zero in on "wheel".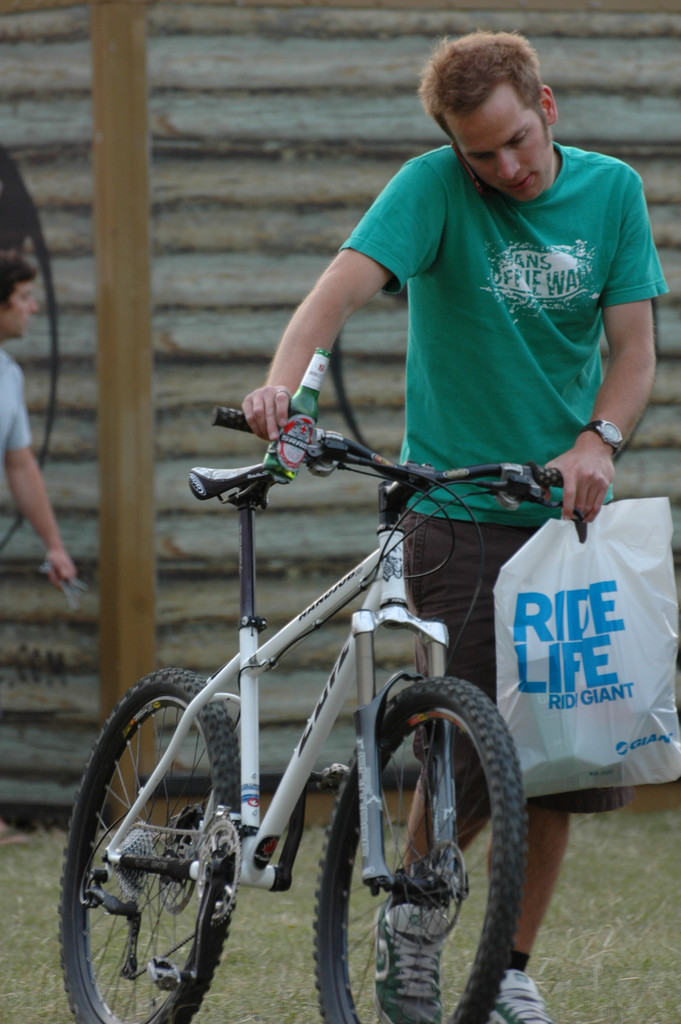
Zeroed in: (308,679,529,1023).
